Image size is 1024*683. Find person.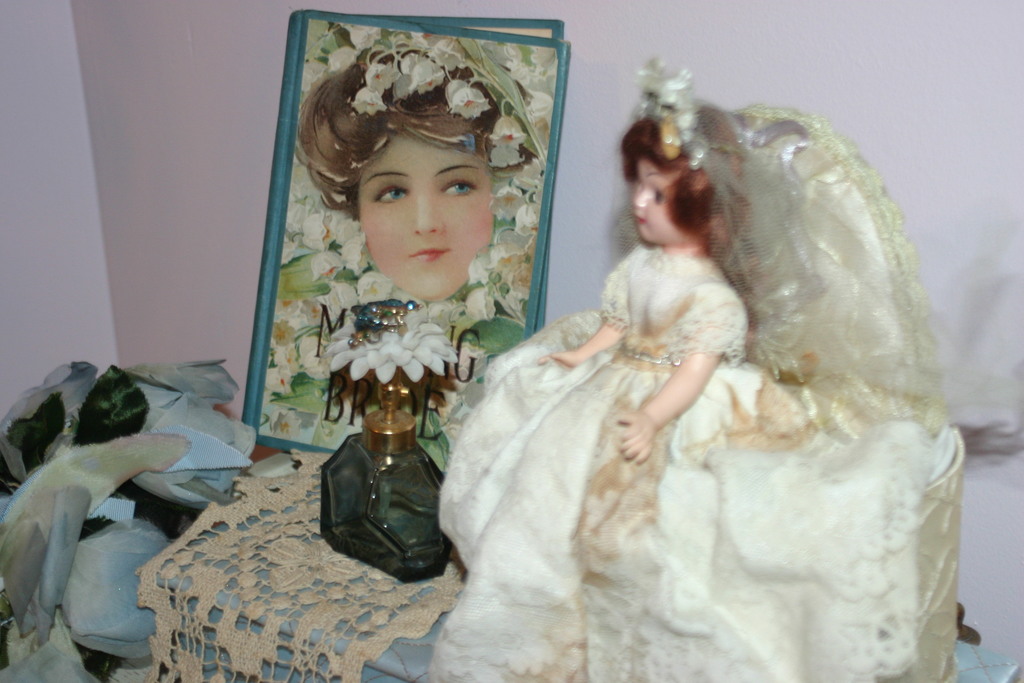
l=266, t=29, r=559, b=397.
